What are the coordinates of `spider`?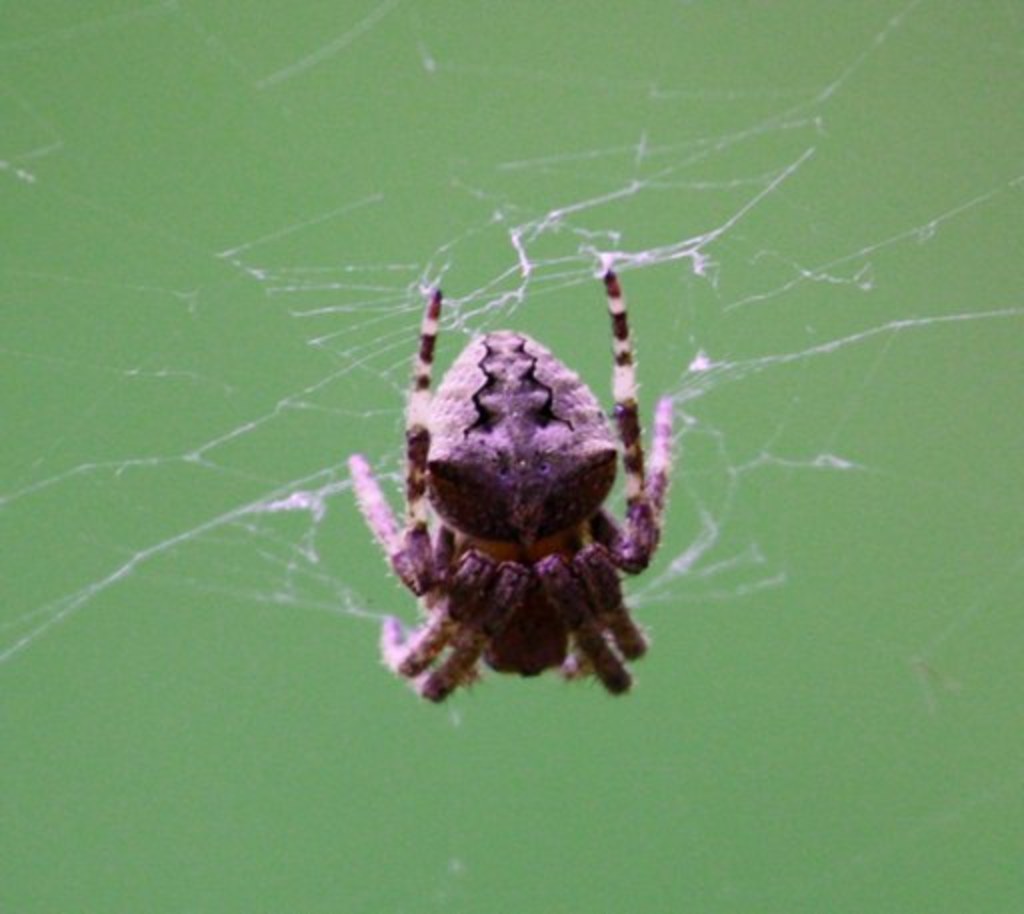
344 244 674 696.
